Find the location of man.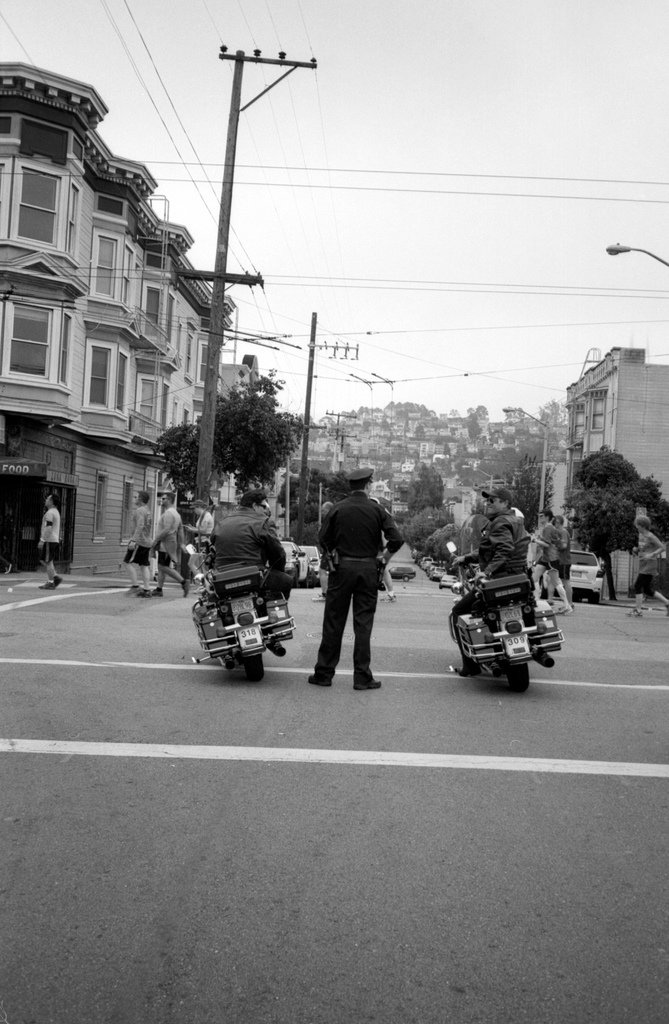
Location: (left=531, top=509, right=562, bottom=611).
